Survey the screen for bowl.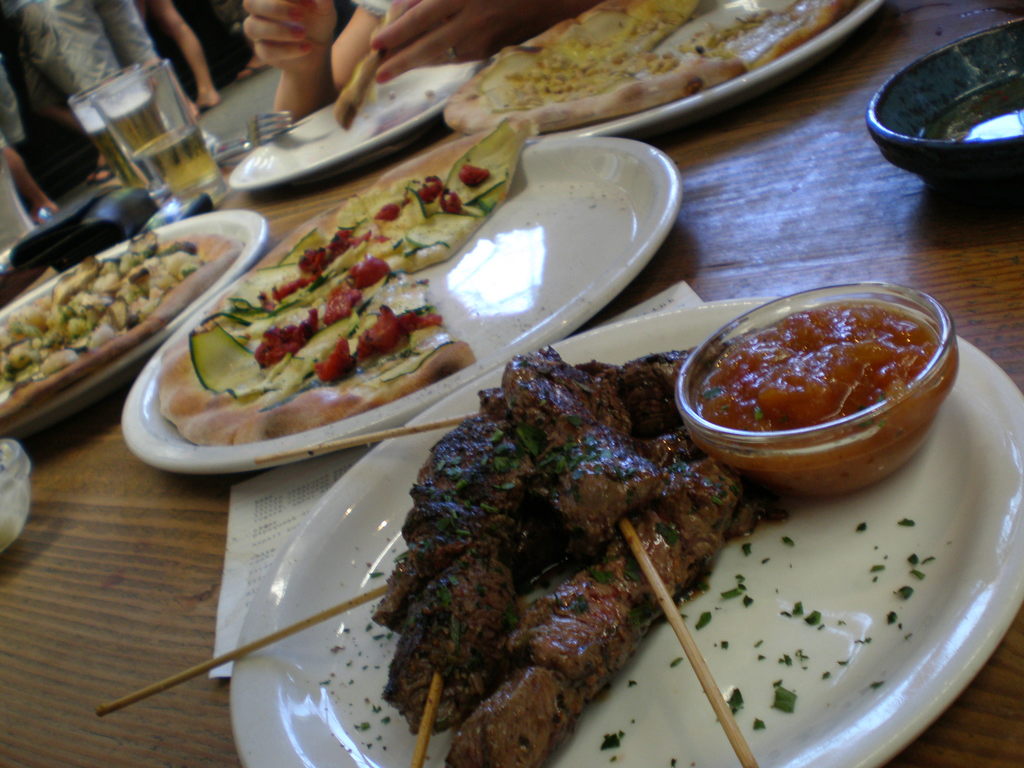
Survey found: BBox(661, 285, 957, 511).
